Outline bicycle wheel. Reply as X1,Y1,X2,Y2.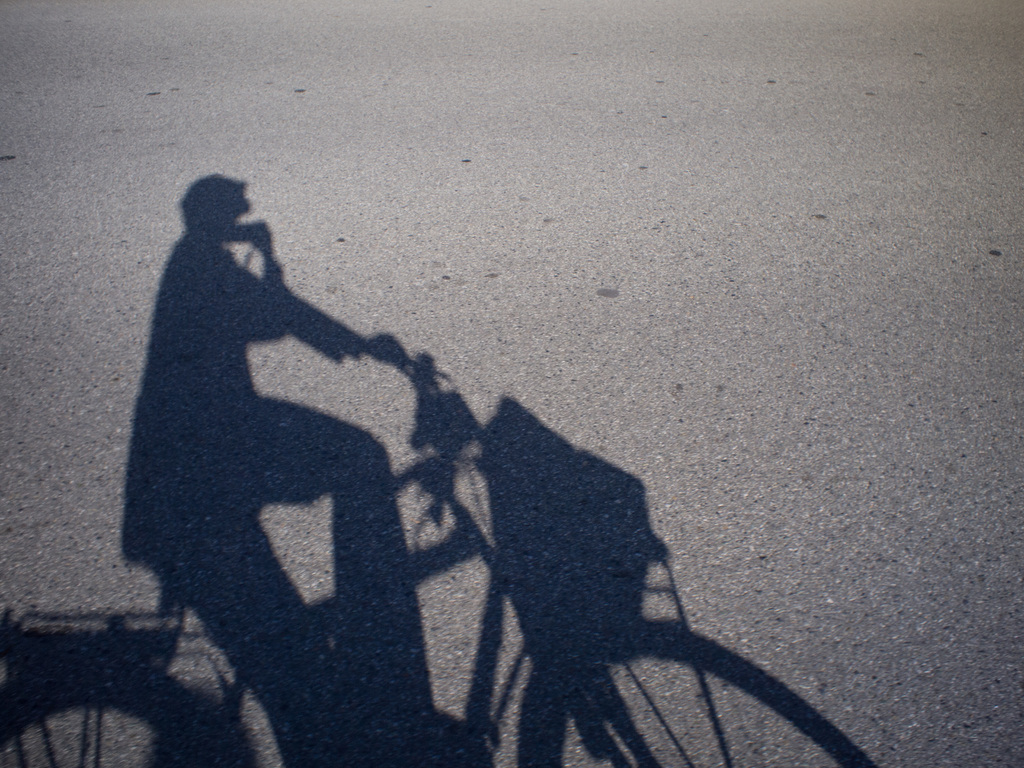
513,614,877,767.
